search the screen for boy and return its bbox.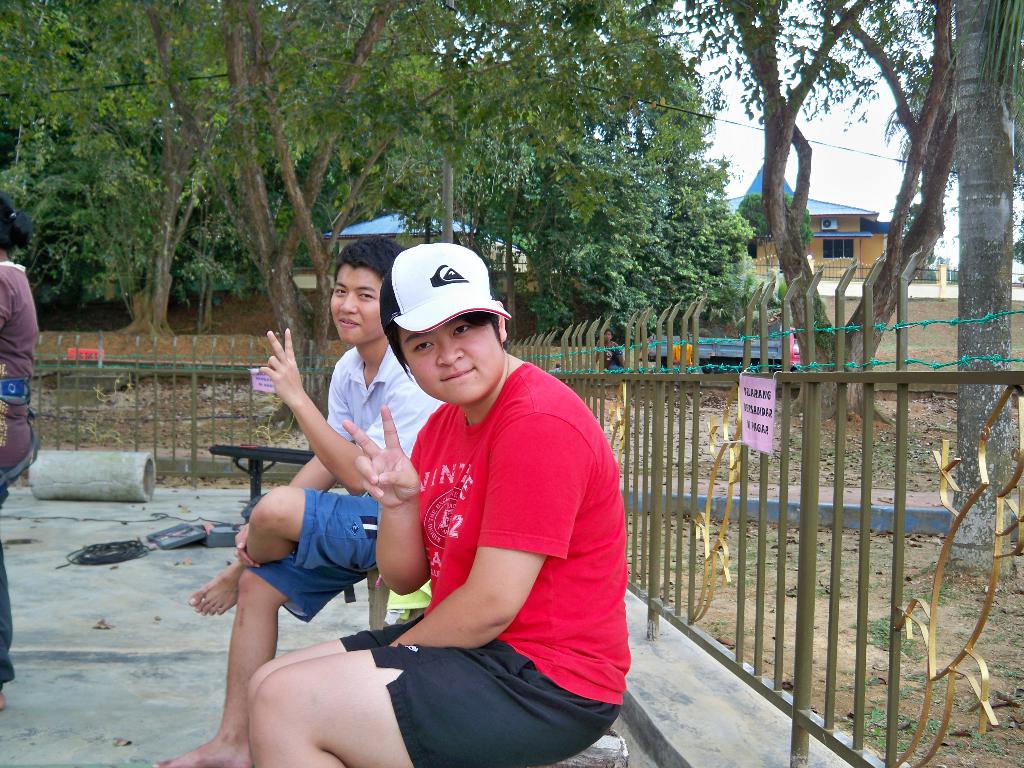
Found: (x1=161, y1=236, x2=440, y2=767).
